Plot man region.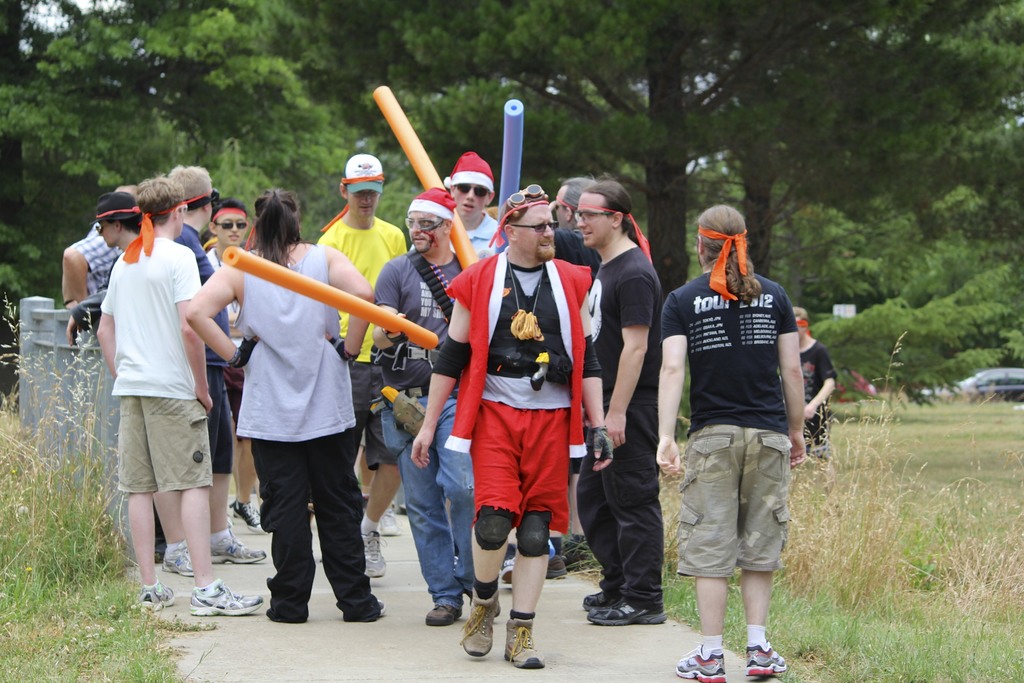
Plotted at [159,165,266,579].
